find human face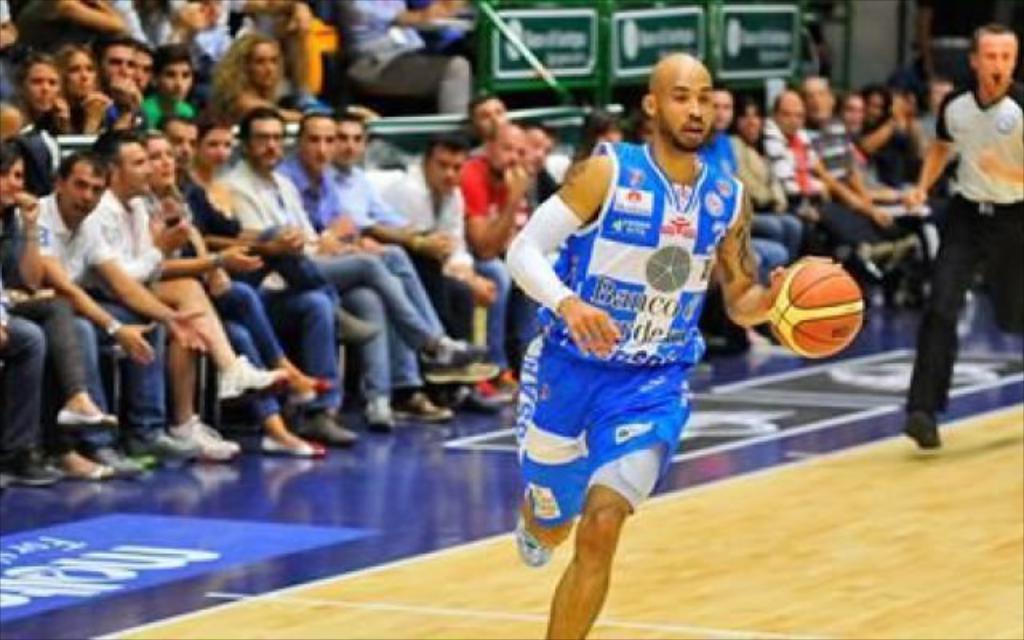
[left=490, top=125, right=523, bottom=168]
